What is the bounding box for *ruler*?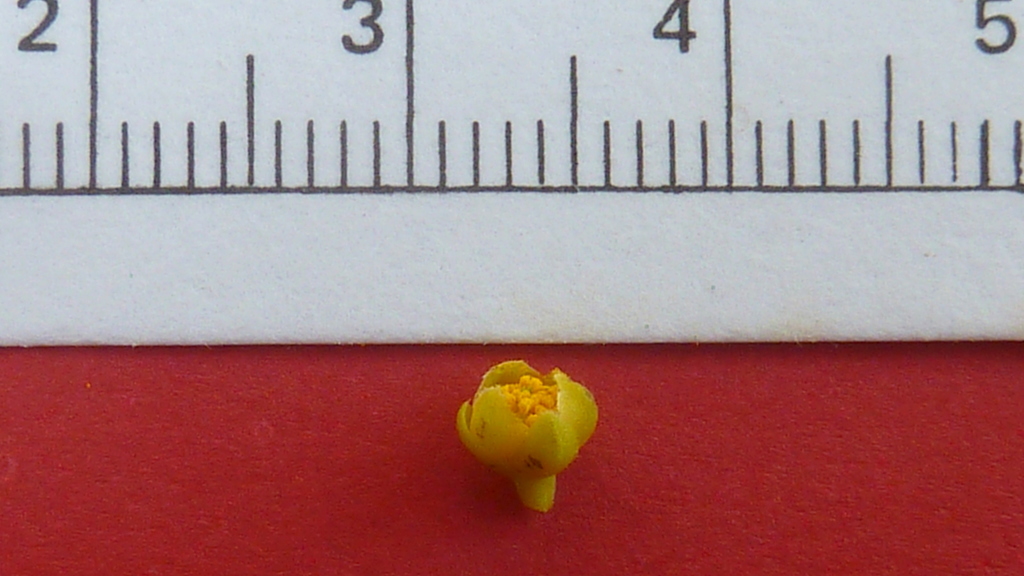
region(0, 3, 1020, 340).
